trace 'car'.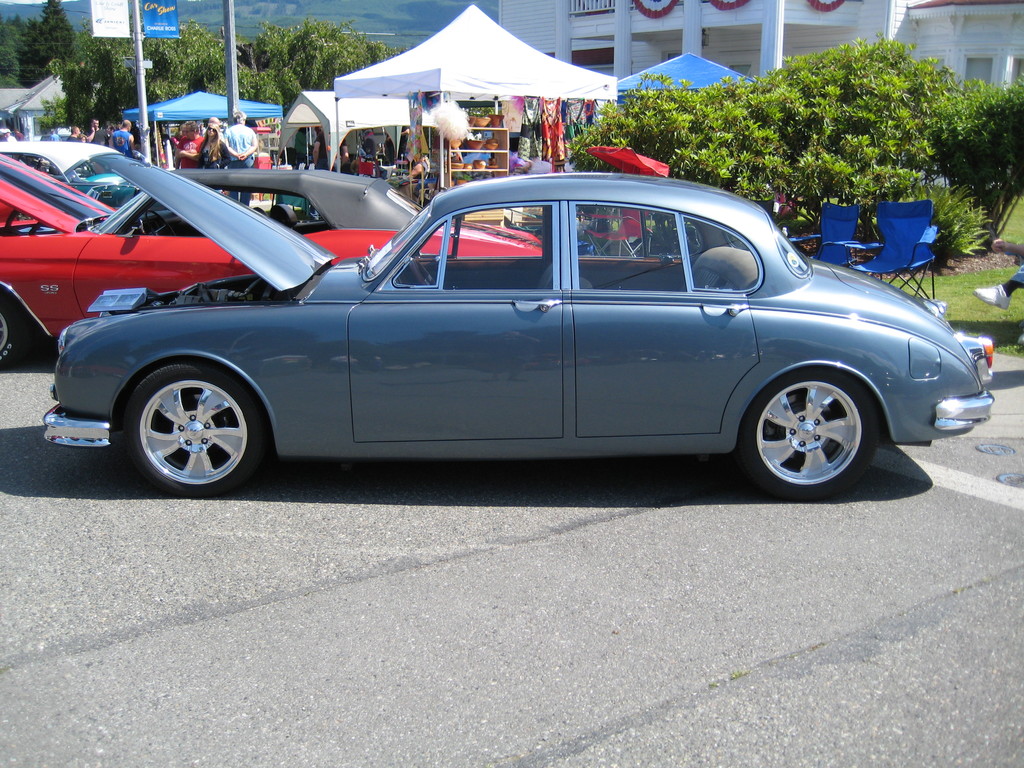
Traced to x1=40, y1=132, x2=68, y2=141.
